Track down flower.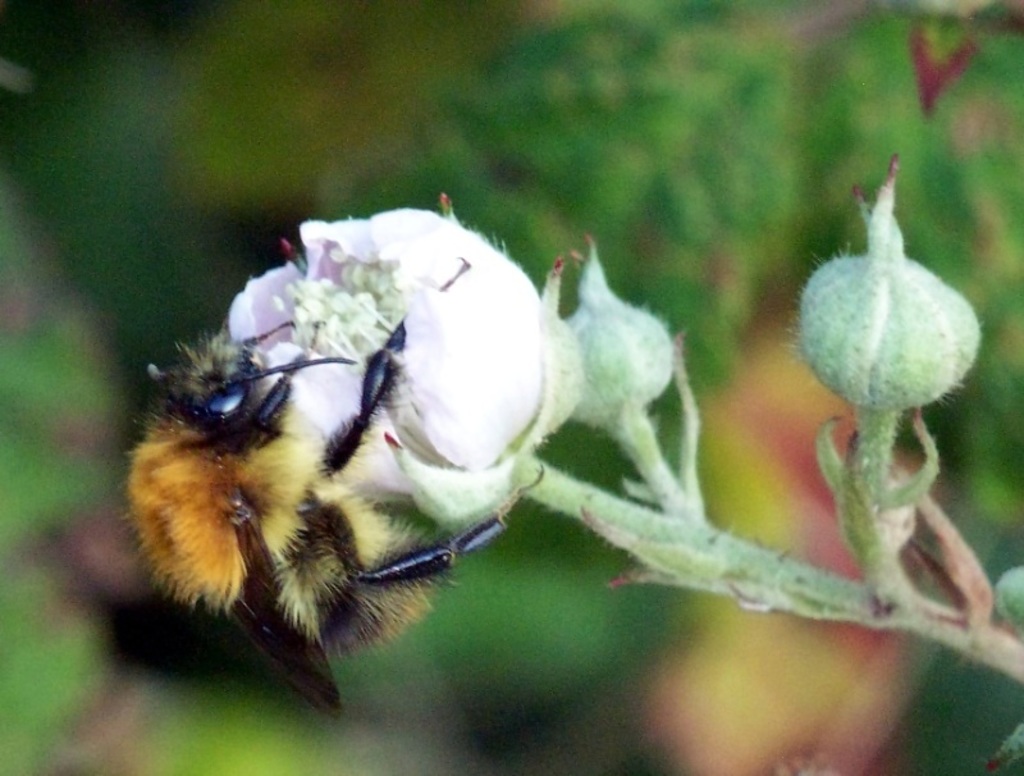
Tracked to x1=797 y1=149 x2=977 y2=455.
